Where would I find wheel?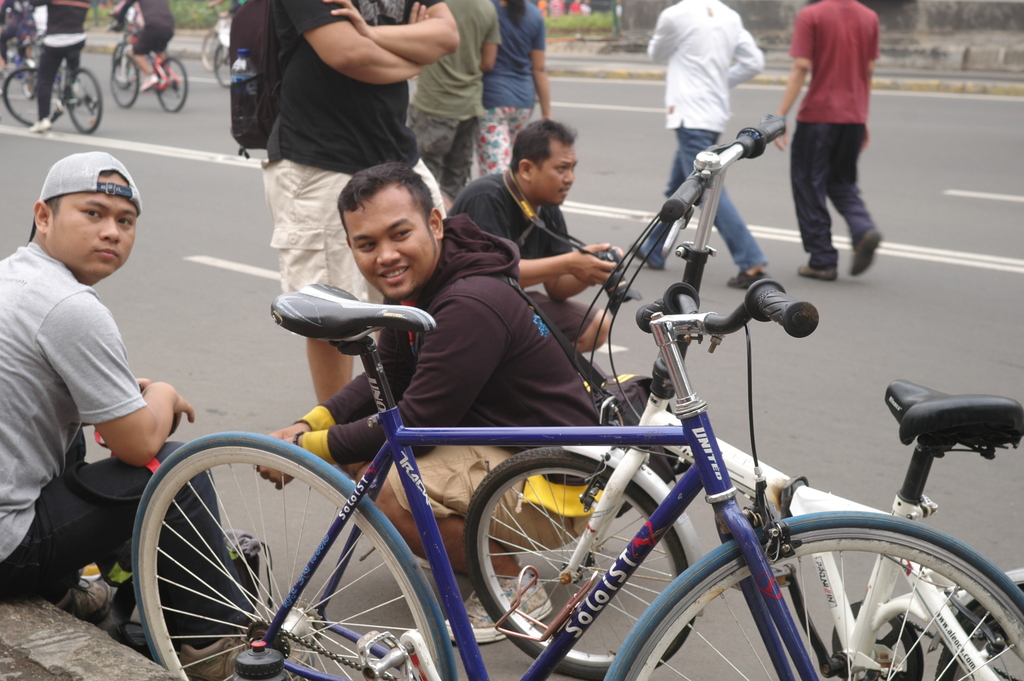
At 63, 69, 101, 135.
